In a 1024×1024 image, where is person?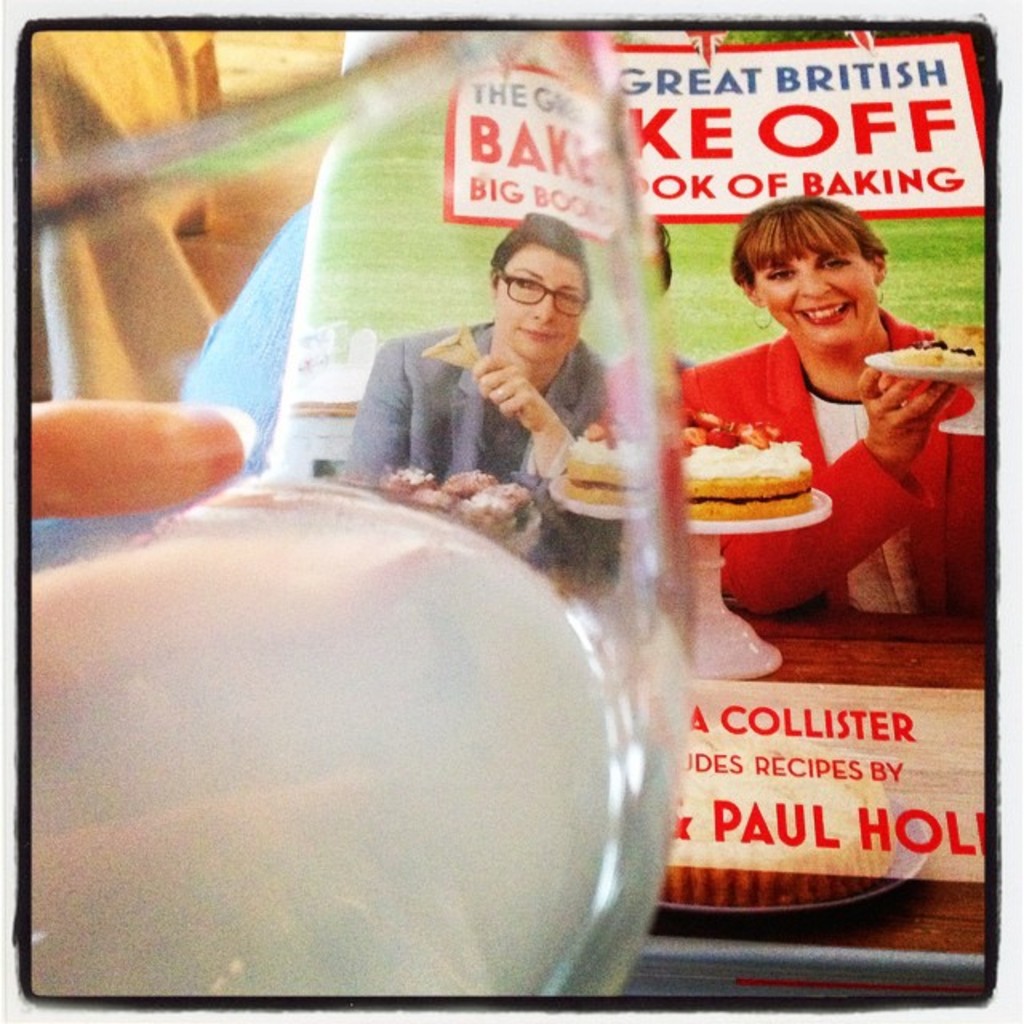
670 187 995 621.
